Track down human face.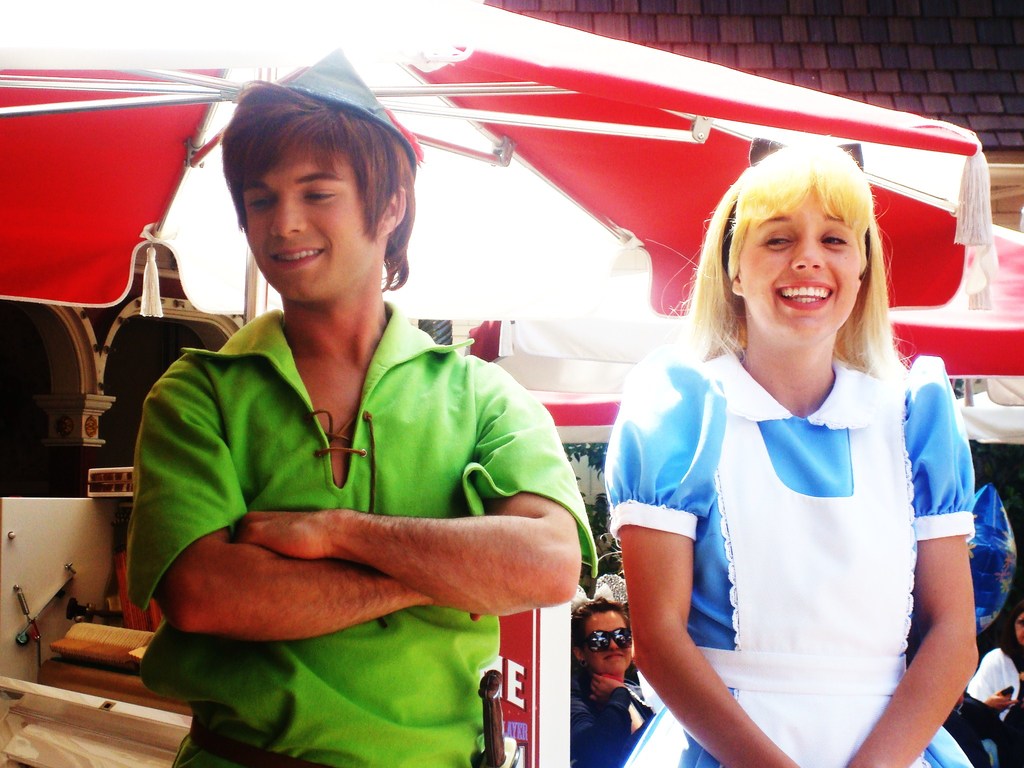
Tracked to bbox=(1013, 610, 1023, 646).
